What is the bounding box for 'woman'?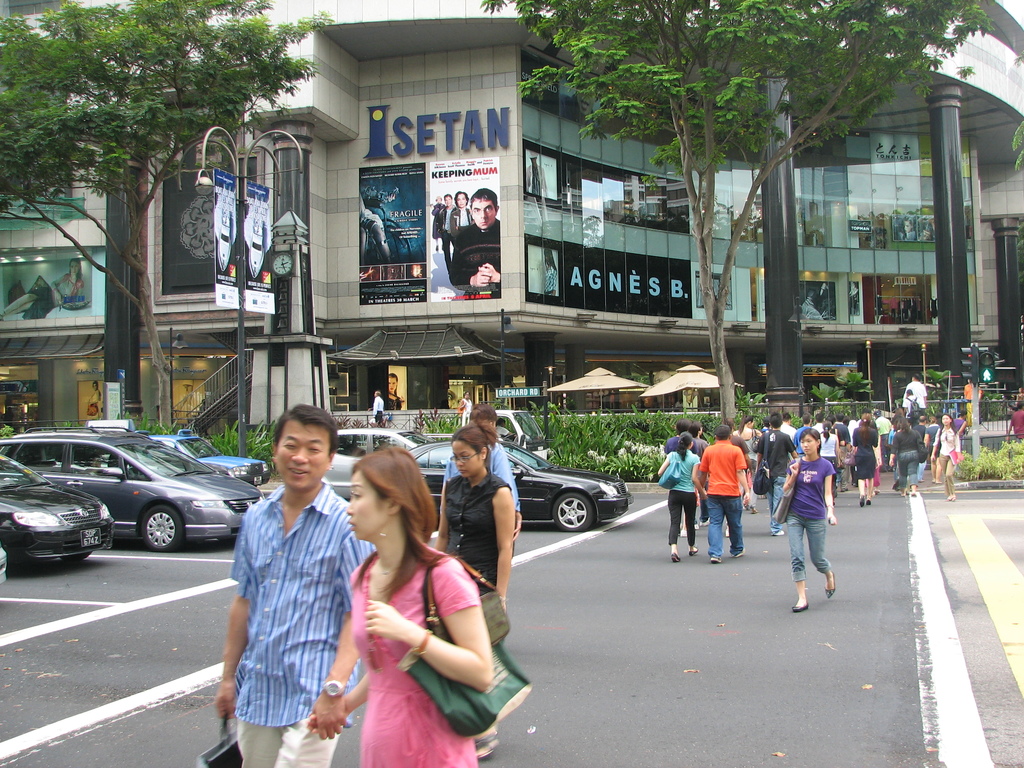
bbox(852, 415, 874, 511).
